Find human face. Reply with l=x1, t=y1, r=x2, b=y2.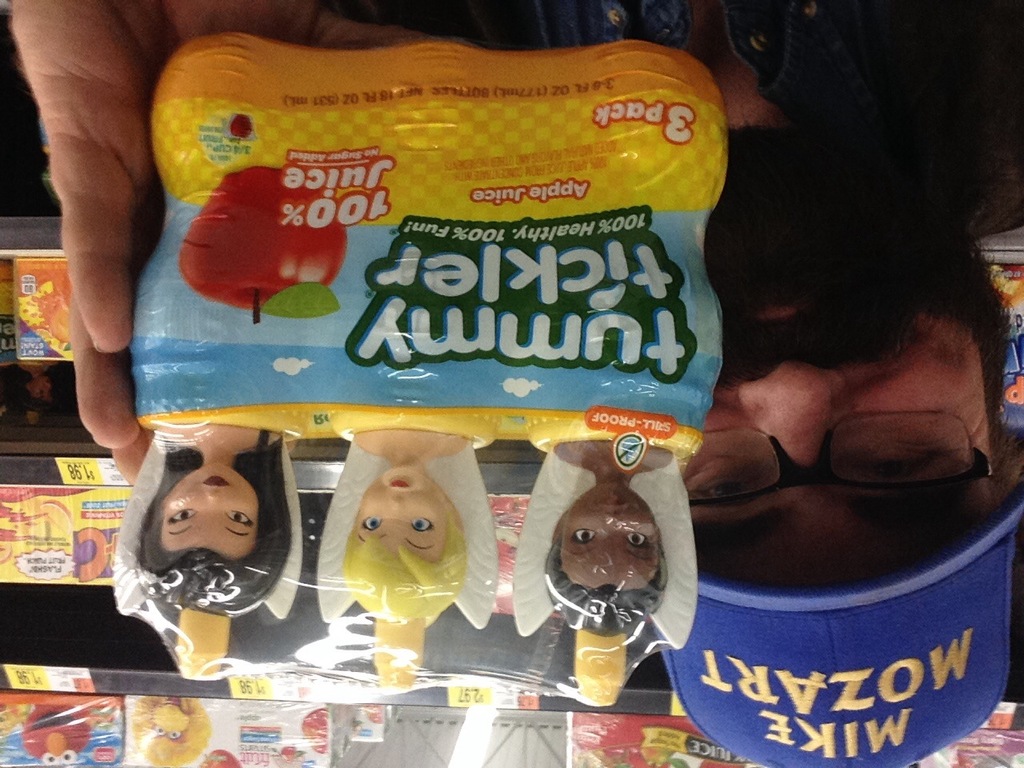
l=678, t=270, r=998, b=590.
